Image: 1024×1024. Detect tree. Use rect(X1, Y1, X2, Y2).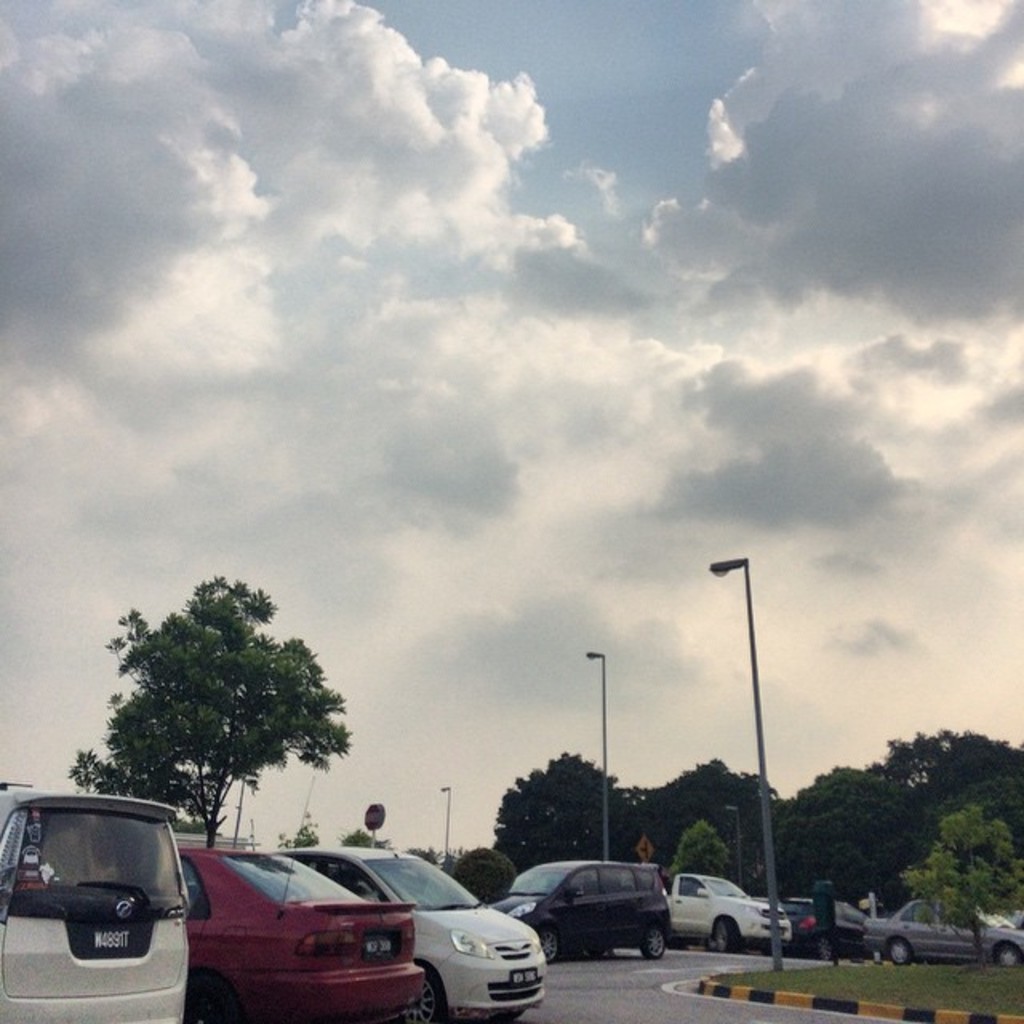
rect(339, 830, 395, 853).
